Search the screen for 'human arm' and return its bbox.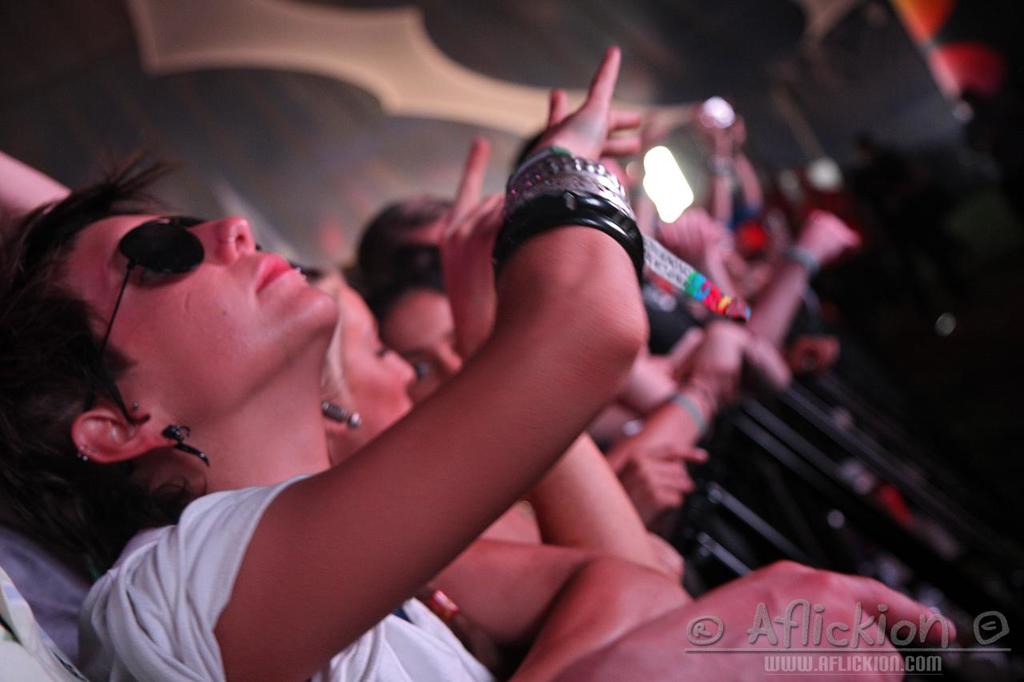
Found: <box>180,150,638,659</box>.
